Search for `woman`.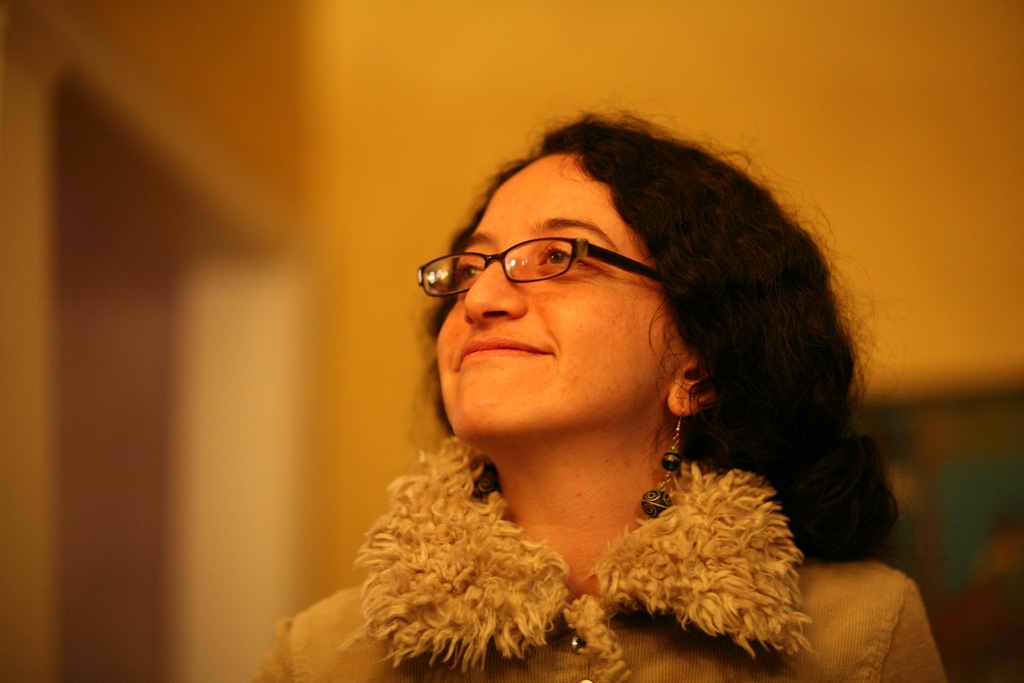
Found at <region>225, 94, 1023, 669</region>.
